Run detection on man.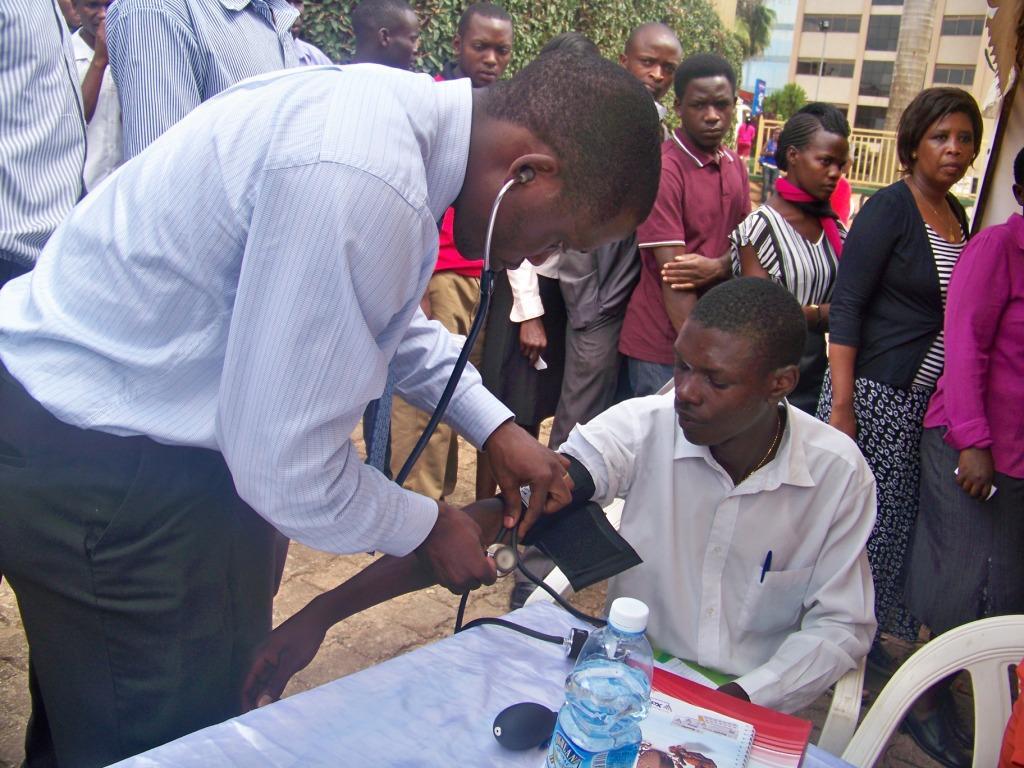
Result: (x1=389, y1=2, x2=513, y2=499).
